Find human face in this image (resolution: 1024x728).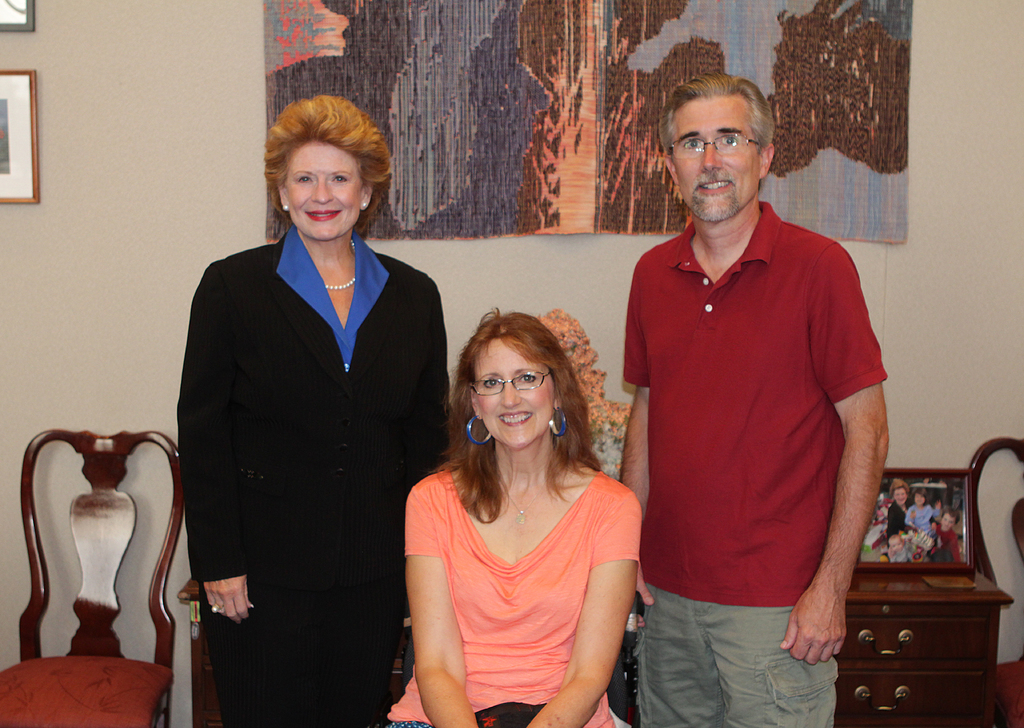
[932, 499, 942, 514].
